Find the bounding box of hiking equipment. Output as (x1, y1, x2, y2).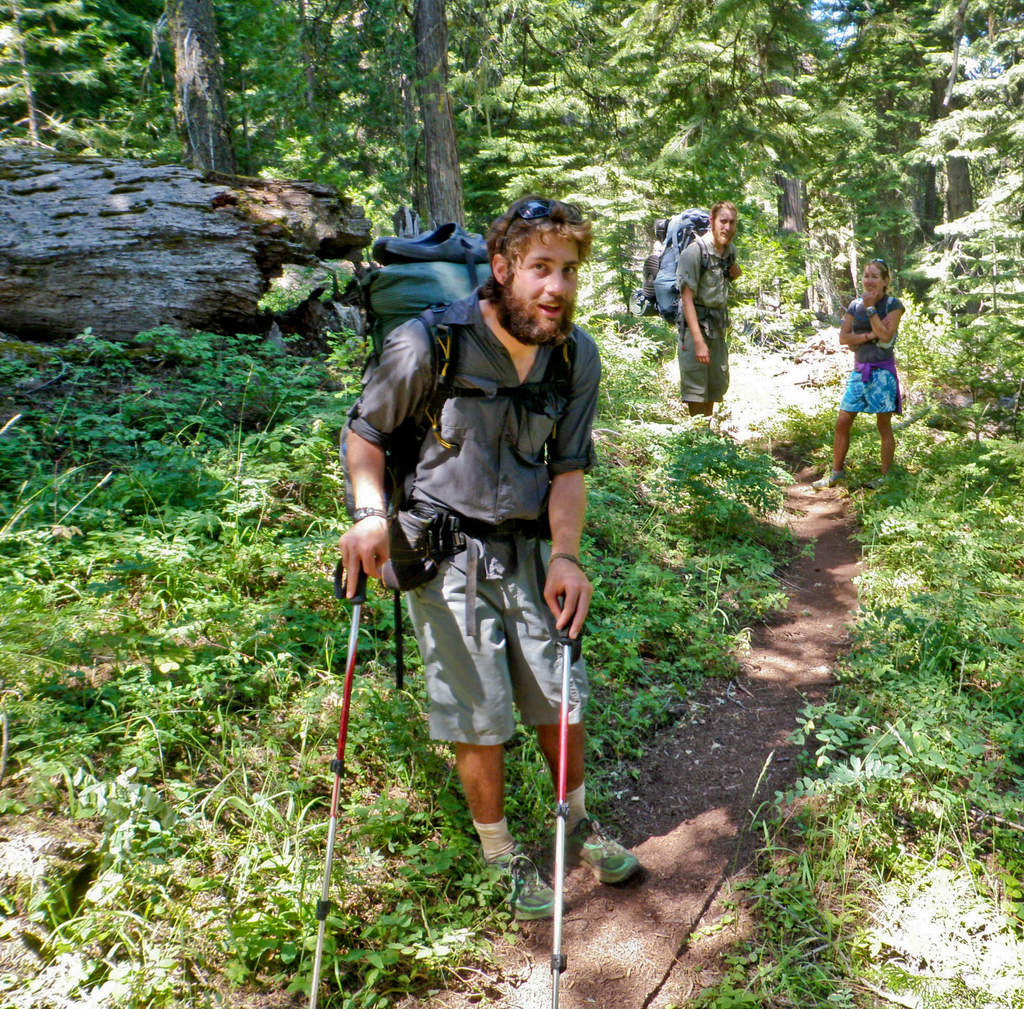
(309, 562, 364, 1008).
